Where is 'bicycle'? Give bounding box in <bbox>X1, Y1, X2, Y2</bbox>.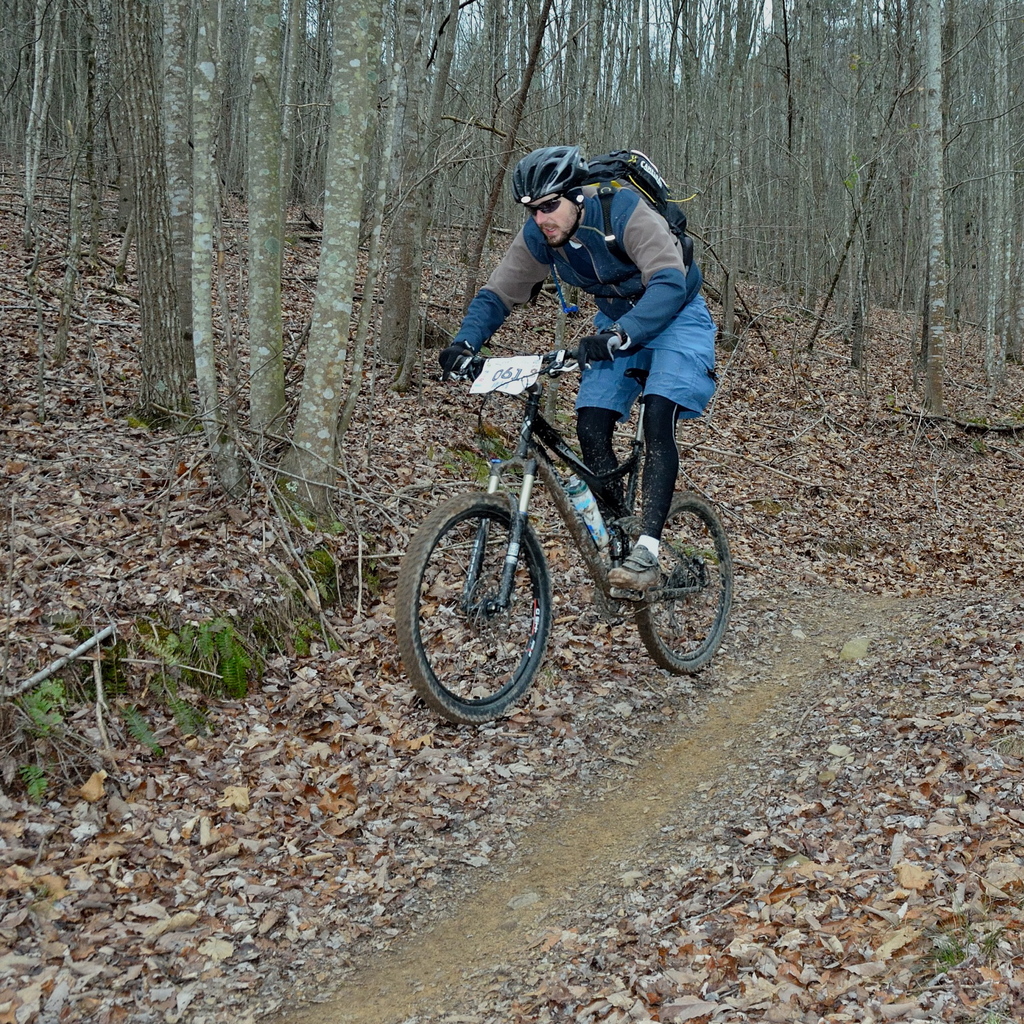
<bbox>402, 335, 751, 722</bbox>.
